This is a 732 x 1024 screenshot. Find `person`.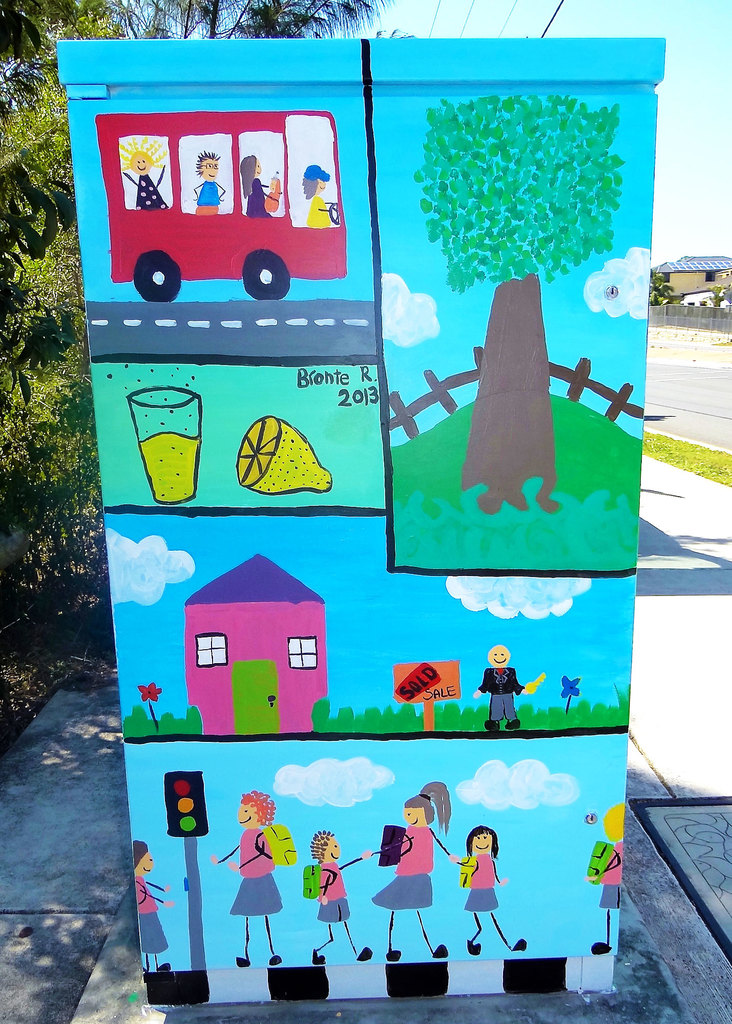
Bounding box: (298,826,372,967).
